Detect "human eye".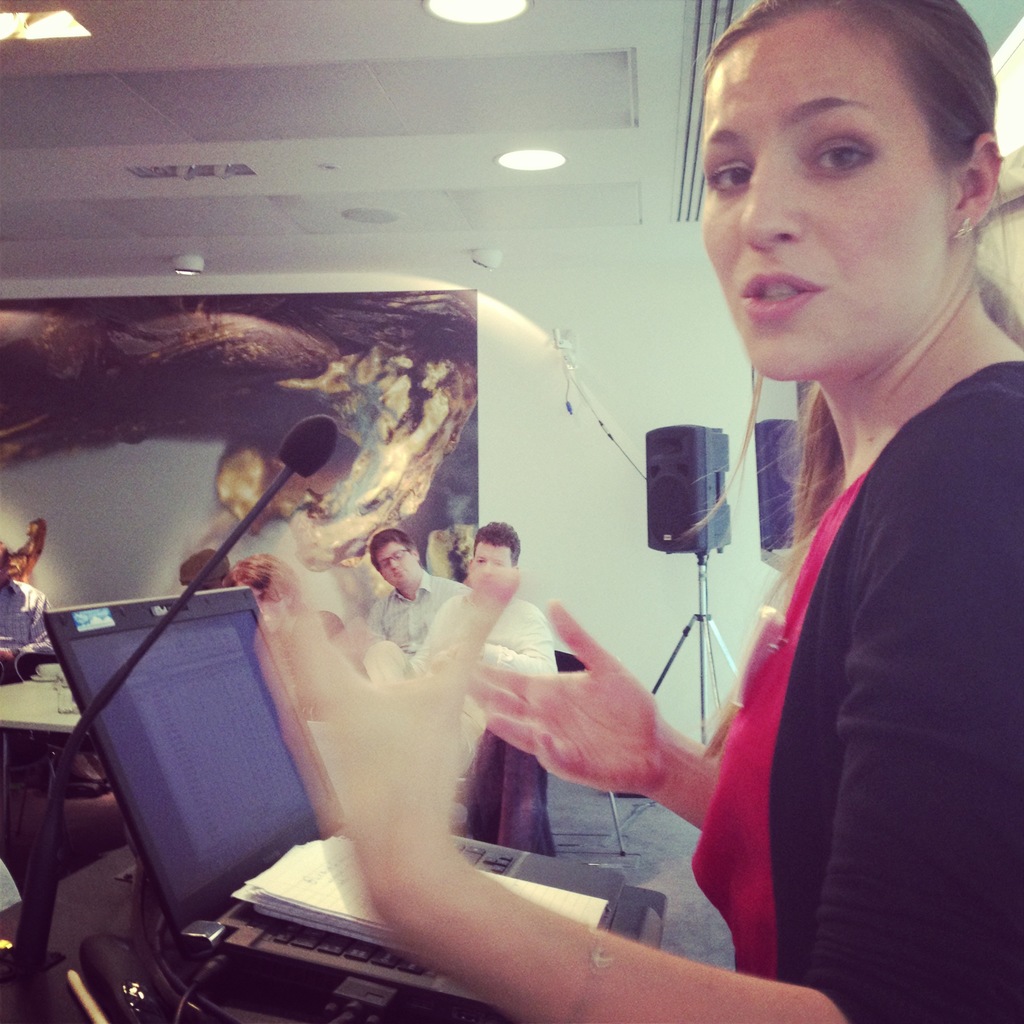
Detected at {"x1": 700, "y1": 153, "x2": 753, "y2": 204}.
